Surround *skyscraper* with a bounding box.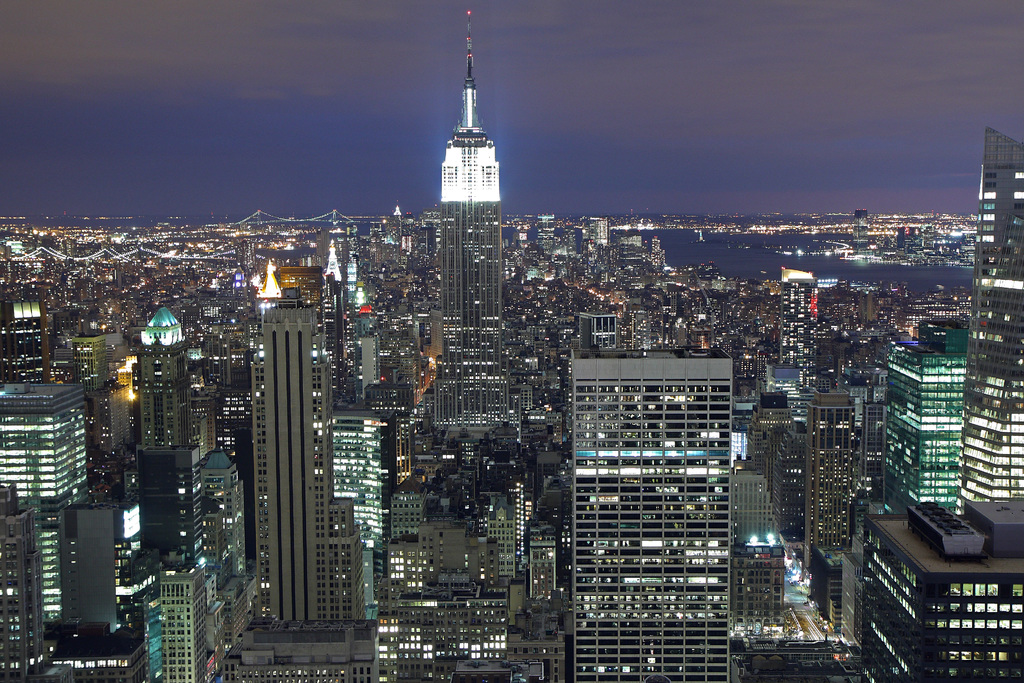
[left=0, top=378, right=82, bottom=629].
